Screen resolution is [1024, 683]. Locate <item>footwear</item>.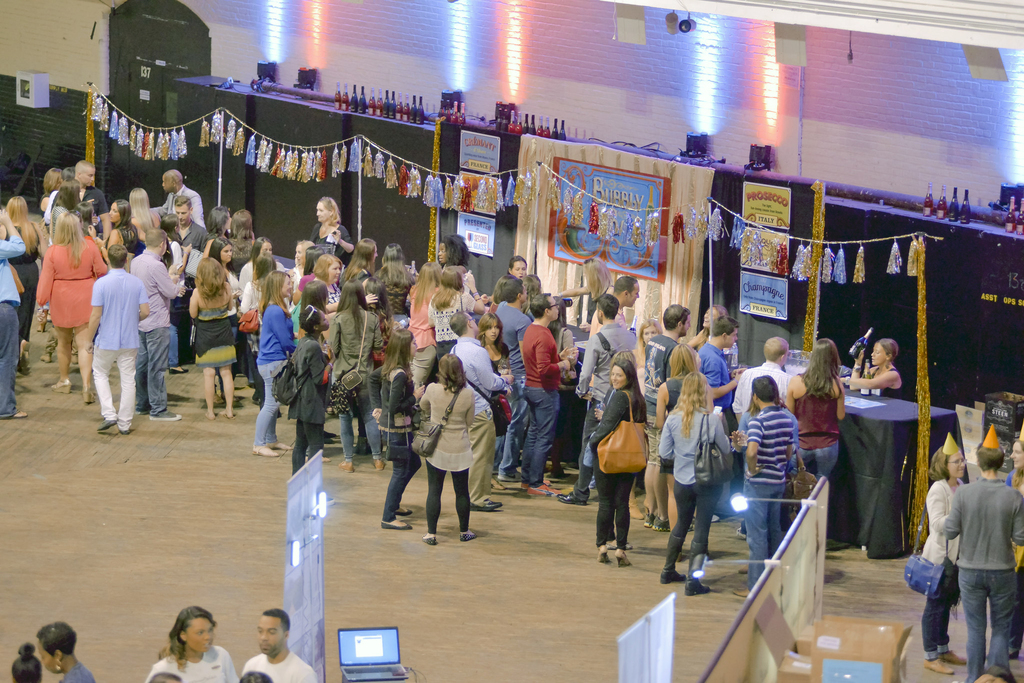
l=204, t=414, r=214, b=422.
